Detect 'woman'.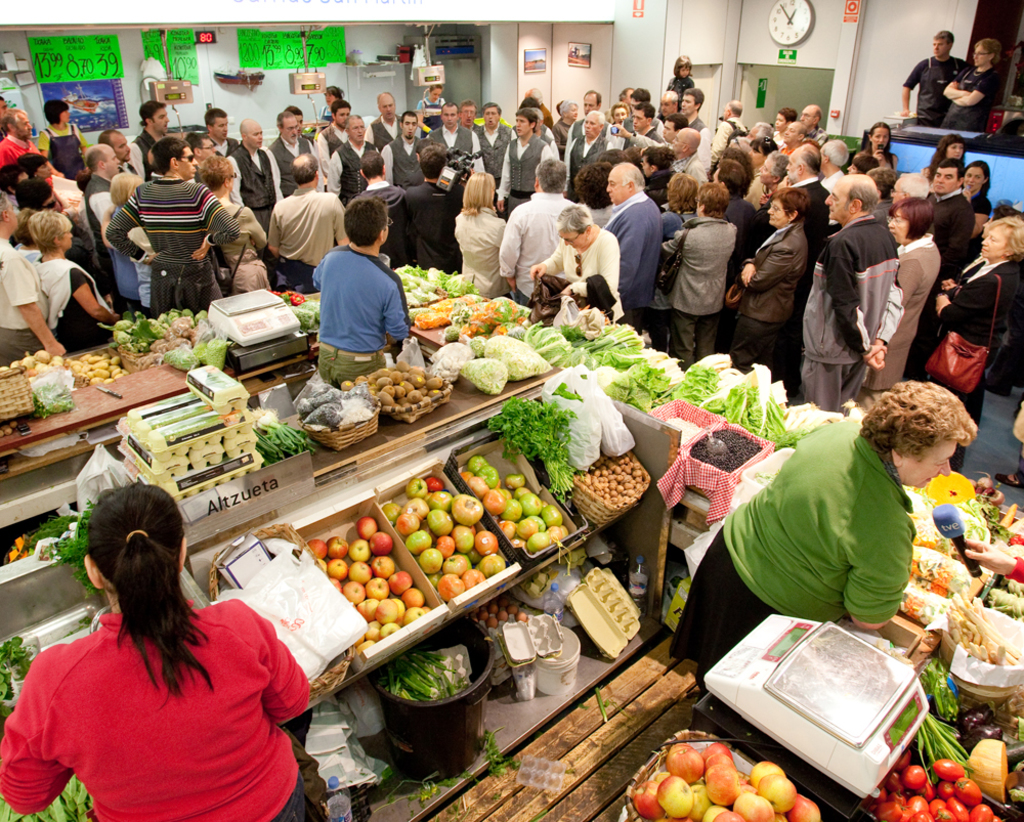
Detected at 101/167/159/320.
